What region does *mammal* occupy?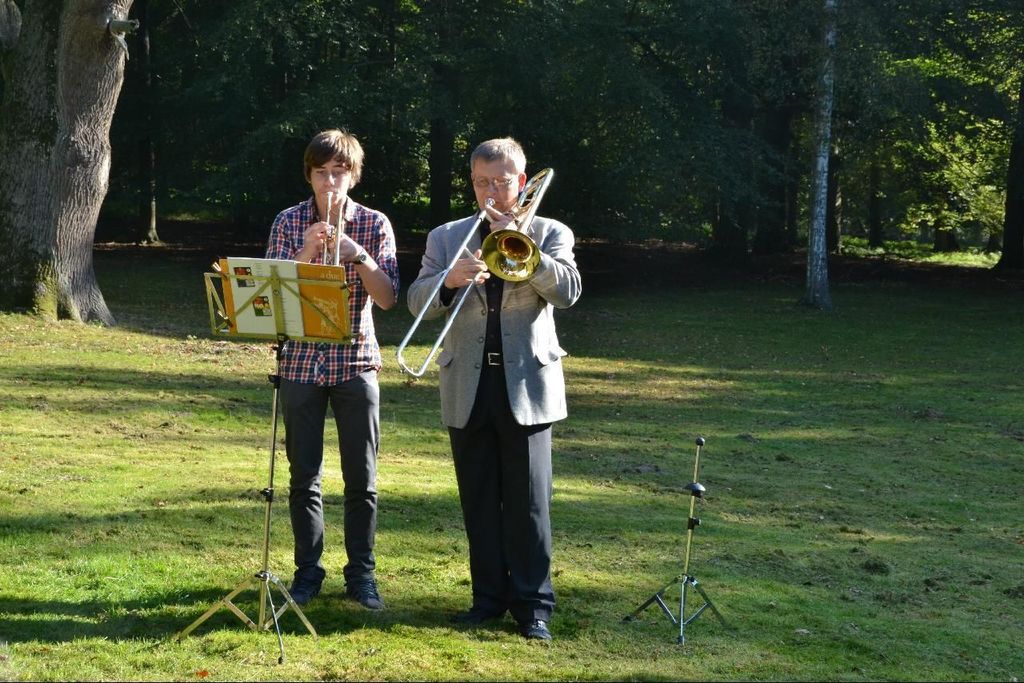
<bbox>407, 134, 580, 641</bbox>.
